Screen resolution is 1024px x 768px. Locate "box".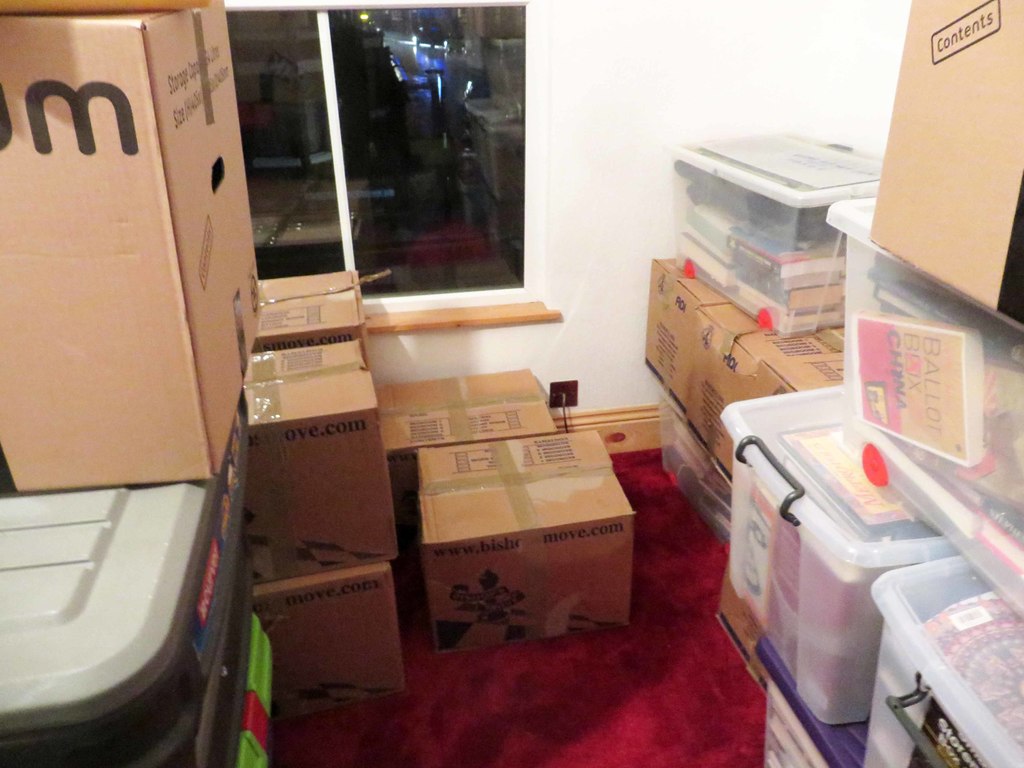
locate(0, 0, 261, 481).
